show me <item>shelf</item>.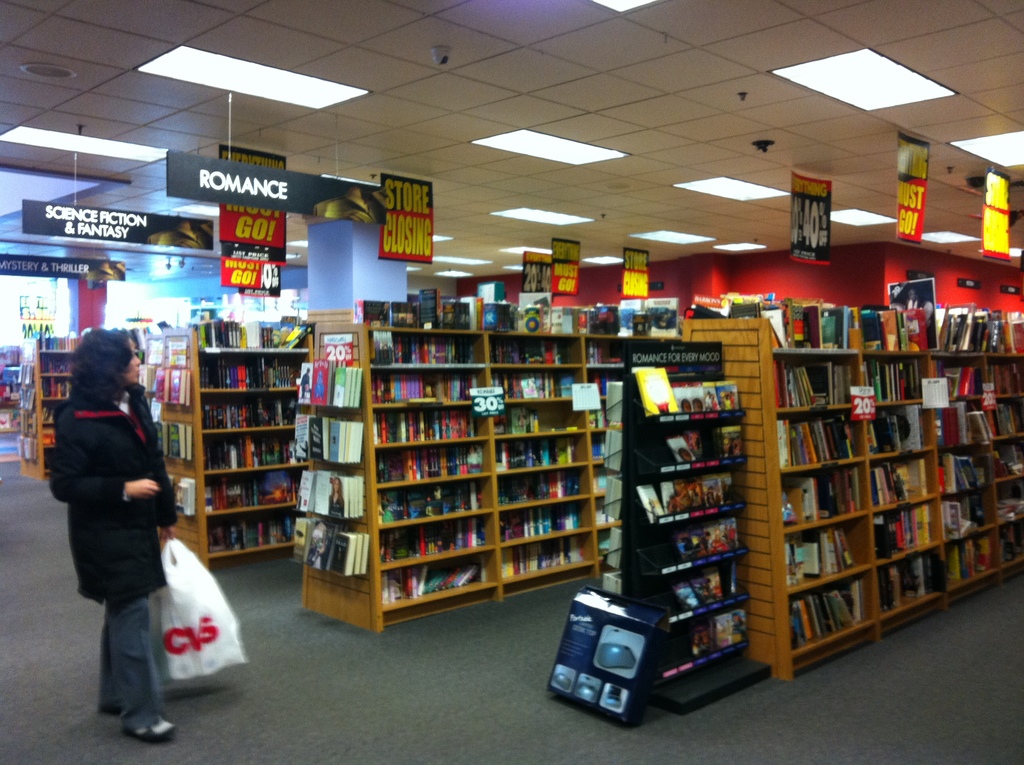
<item>shelf</item> is here: box(25, 337, 84, 486).
